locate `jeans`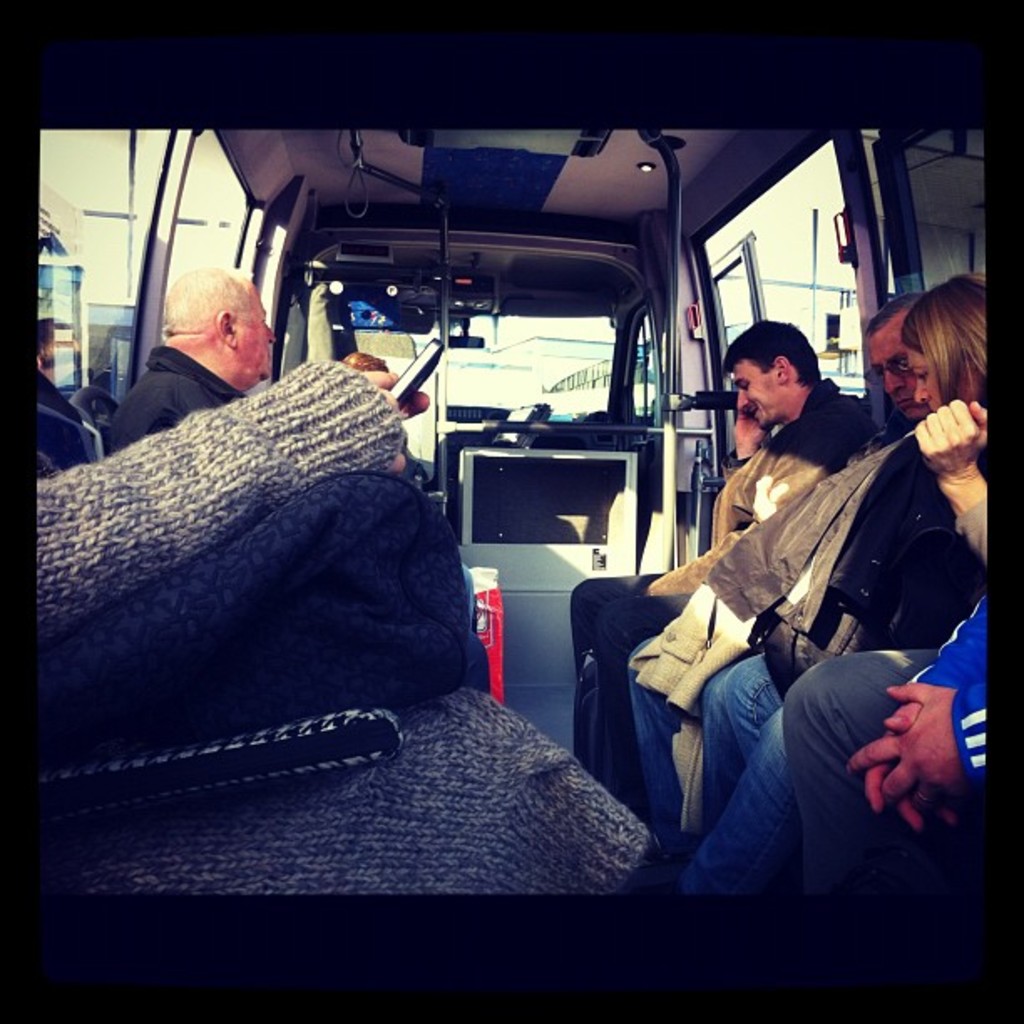
{"x1": 681, "y1": 654, "x2": 786, "y2": 897}
